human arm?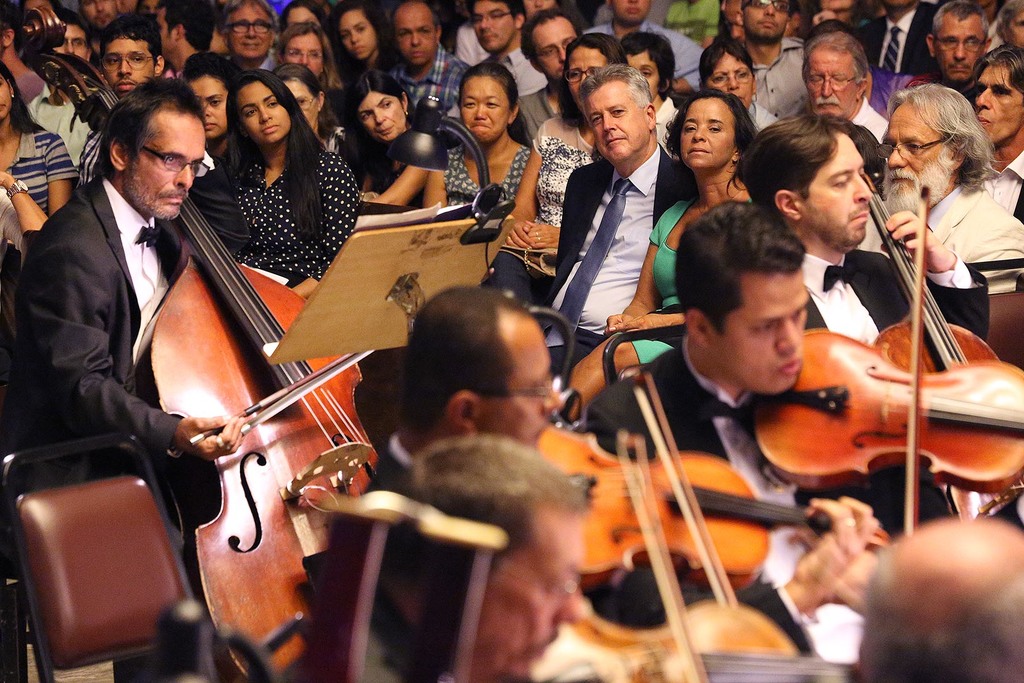
507 156 537 229
